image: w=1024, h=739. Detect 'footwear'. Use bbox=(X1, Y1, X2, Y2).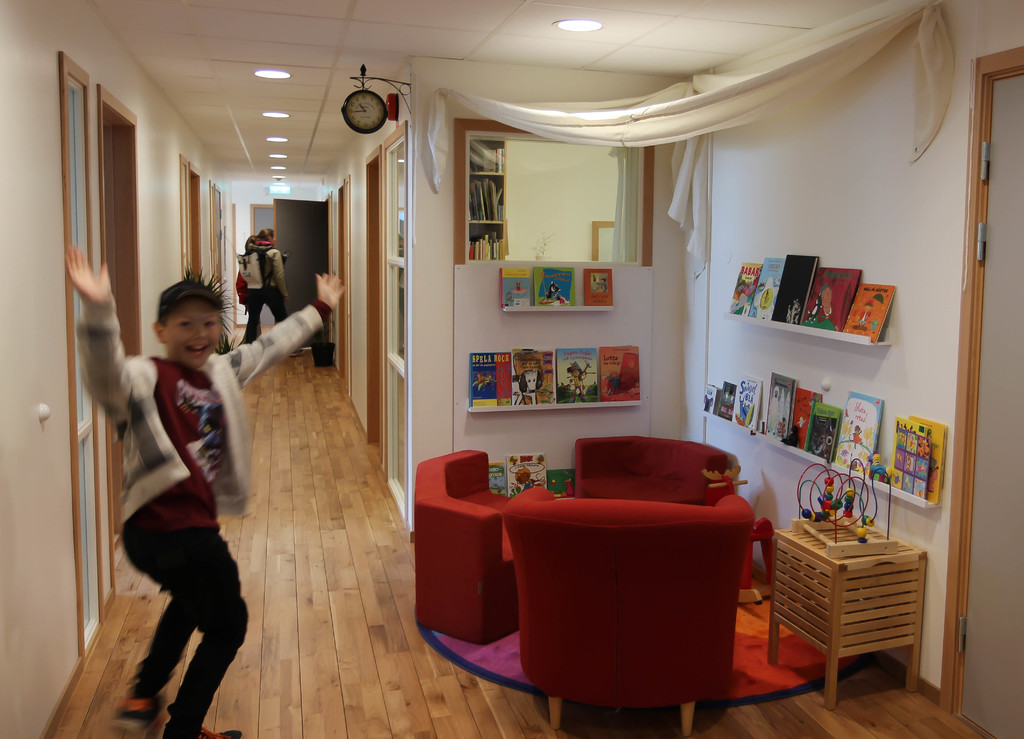
bbox=(164, 727, 246, 738).
